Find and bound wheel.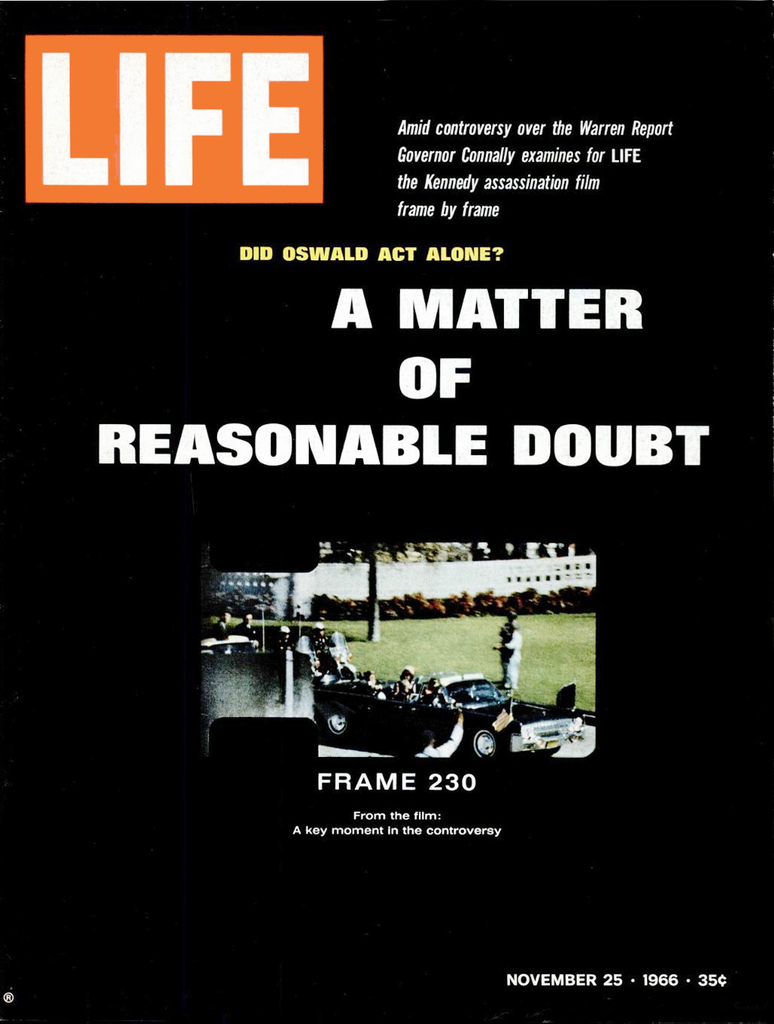
Bound: select_region(468, 731, 496, 759).
